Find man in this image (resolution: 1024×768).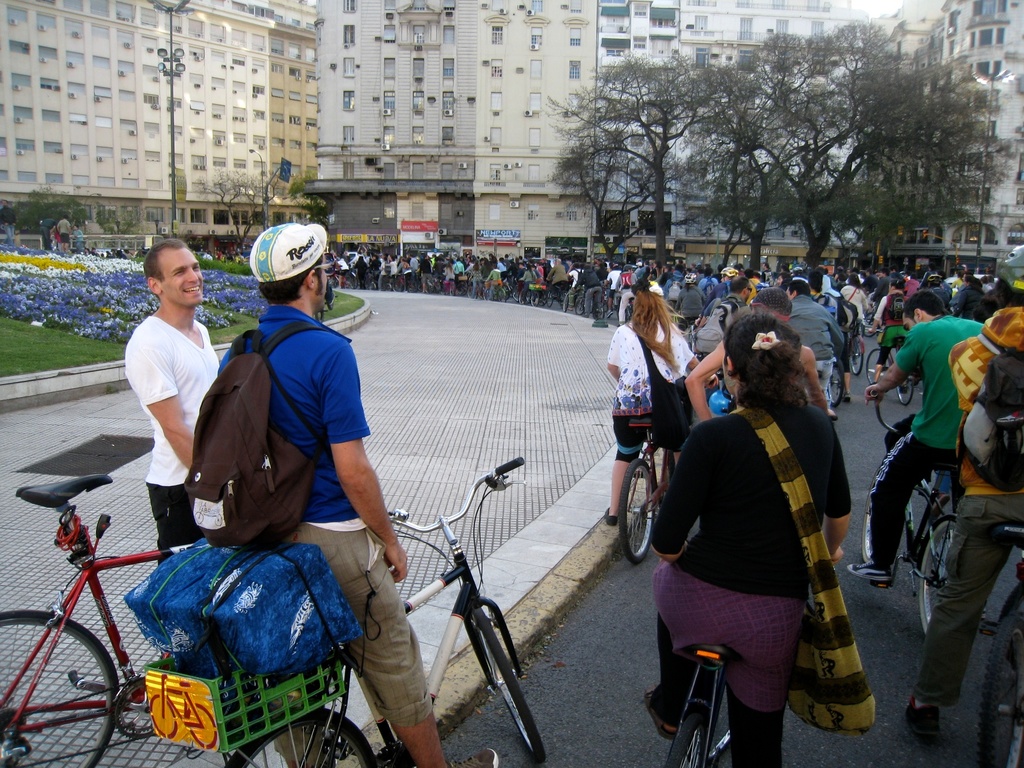
left=847, top=291, right=982, bottom=581.
